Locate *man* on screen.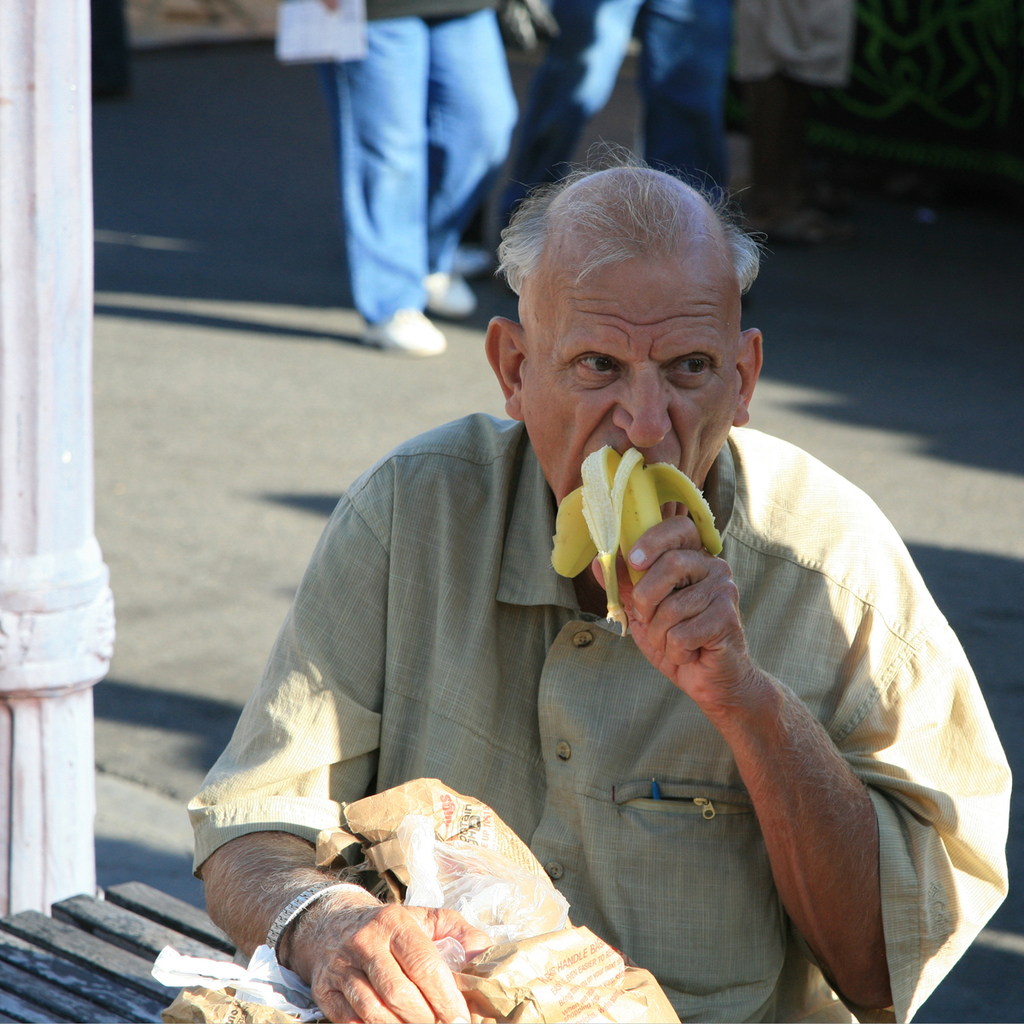
On screen at 224 163 964 1012.
